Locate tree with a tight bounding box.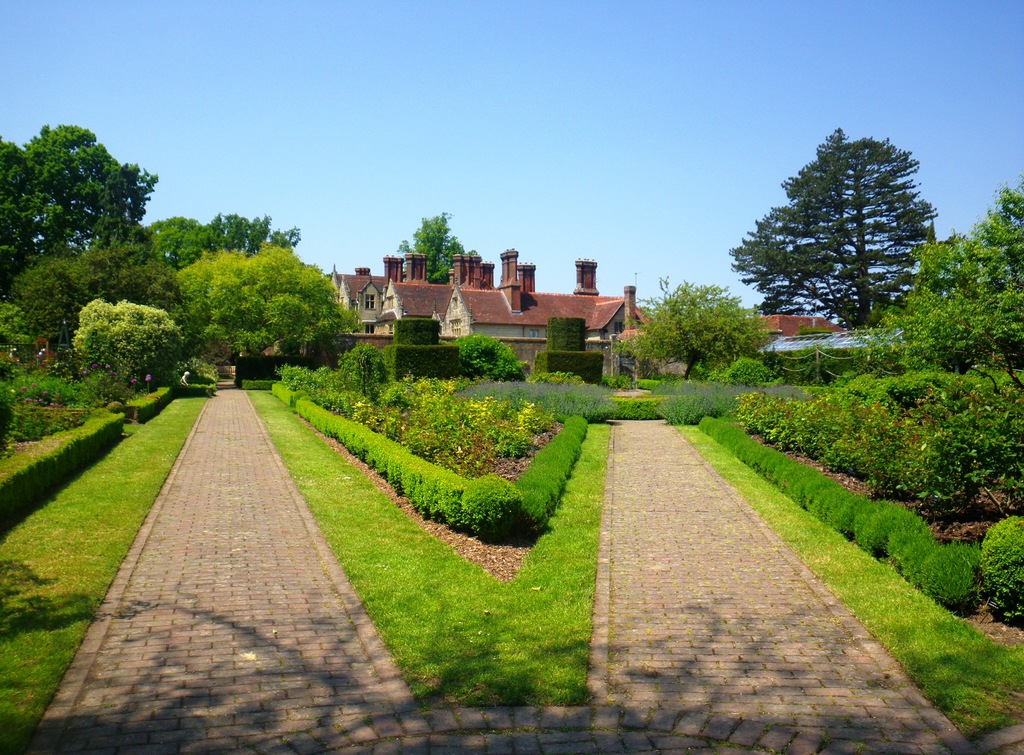
<box>169,248,359,394</box>.
